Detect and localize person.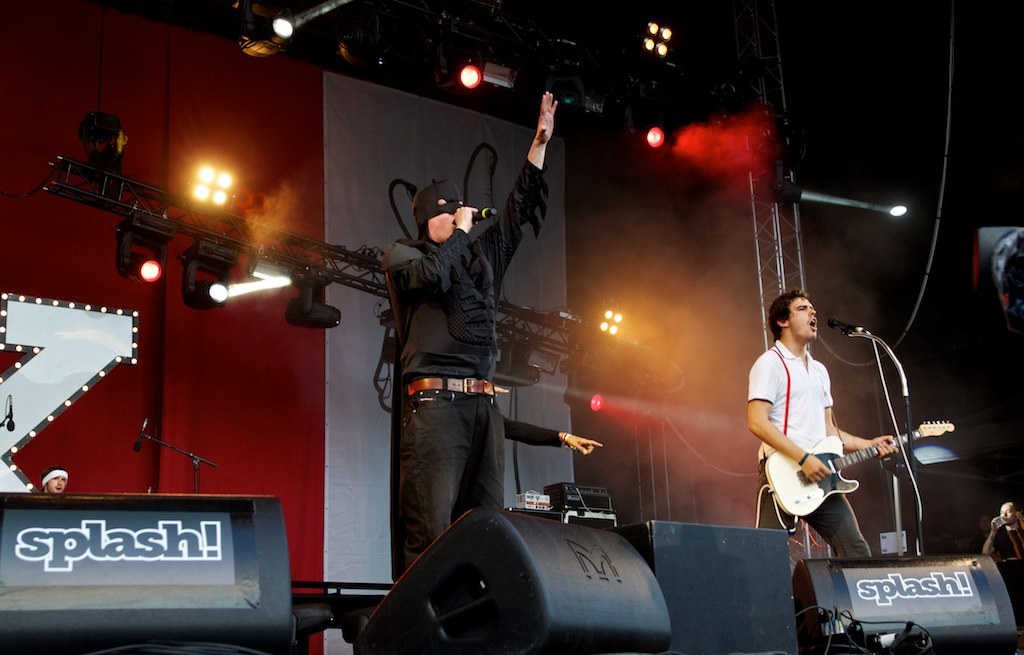
Localized at (x1=748, y1=280, x2=886, y2=649).
